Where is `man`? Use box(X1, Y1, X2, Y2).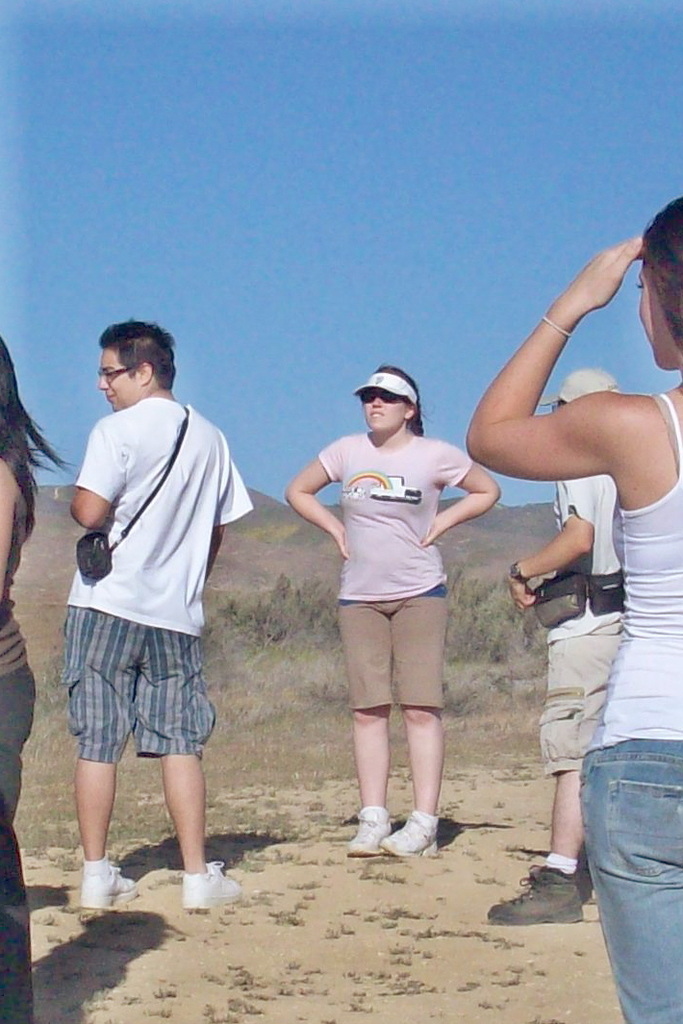
box(53, 319, 242, 898).
